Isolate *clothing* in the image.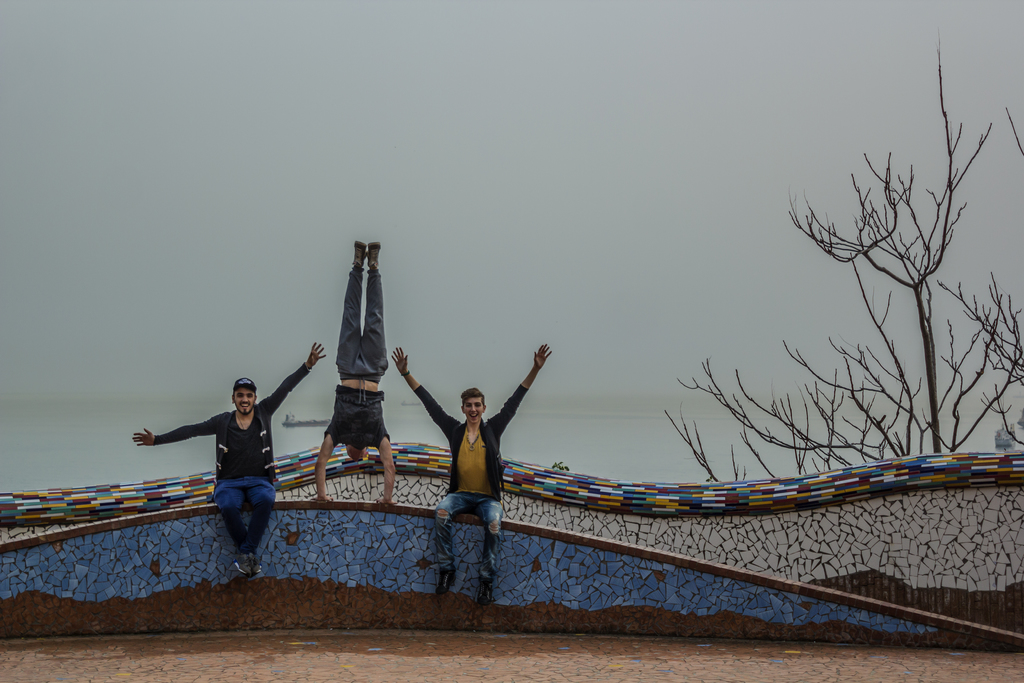
Isolated region: Rect(318, 263, 391, 453).
